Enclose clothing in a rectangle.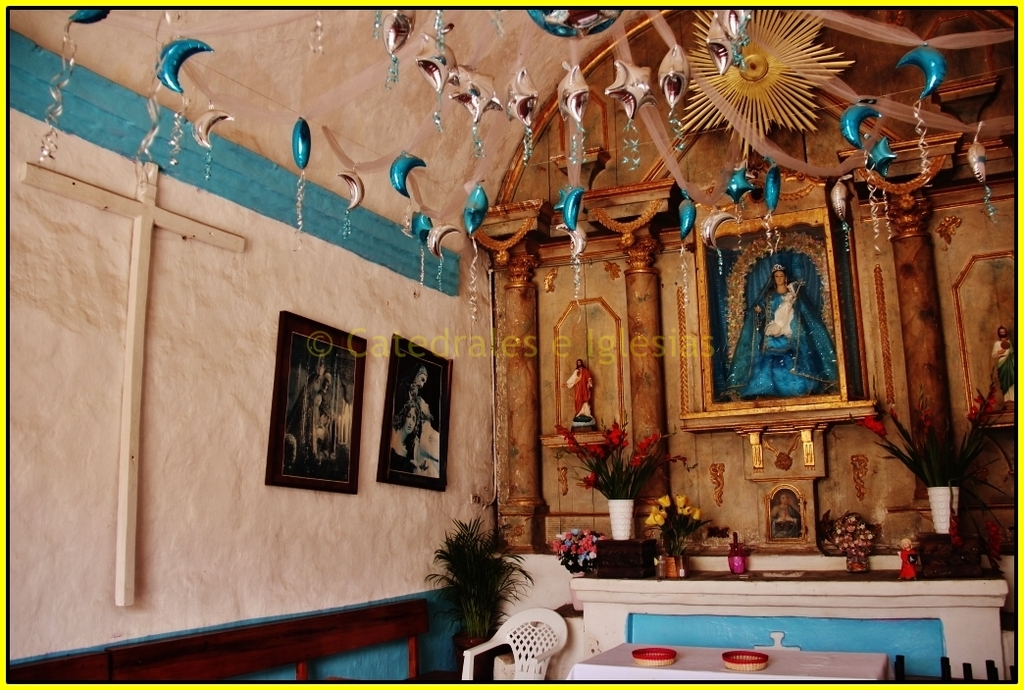
detection(718, 279, 847, 398).
